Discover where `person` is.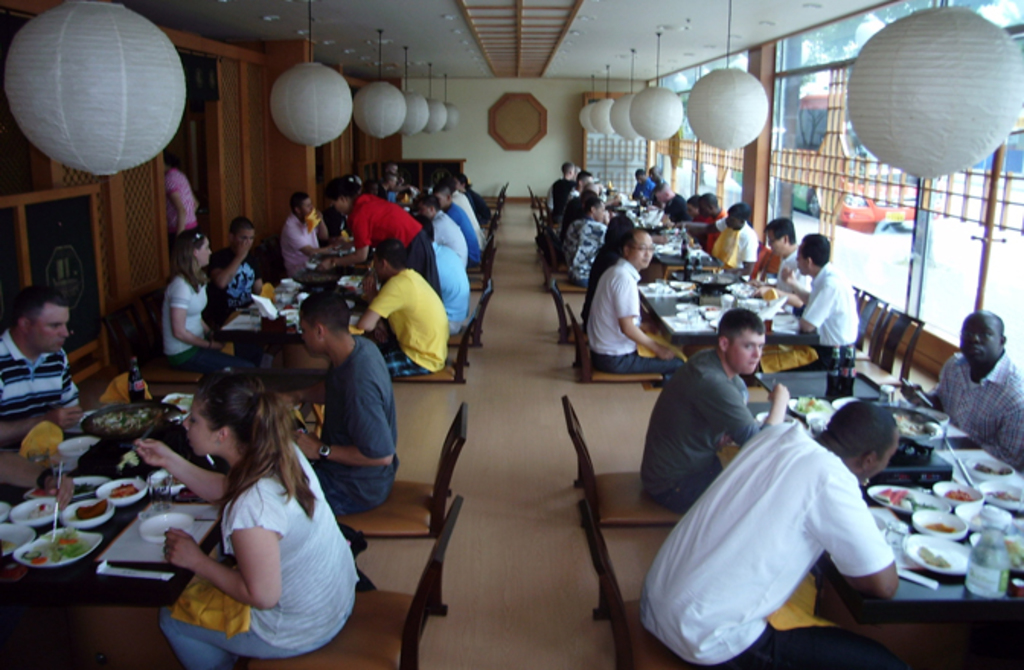
Discovered at x1=404, y1=187, x2=471, y2=271.
